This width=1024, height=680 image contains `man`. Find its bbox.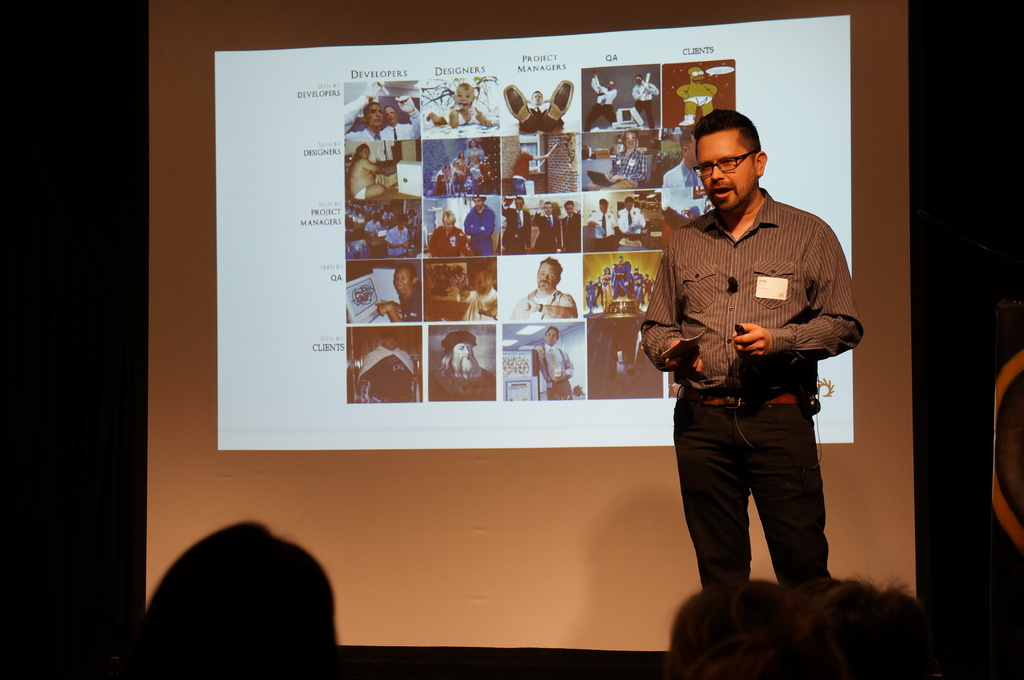
bbox=[643, 111, 861, 617].
